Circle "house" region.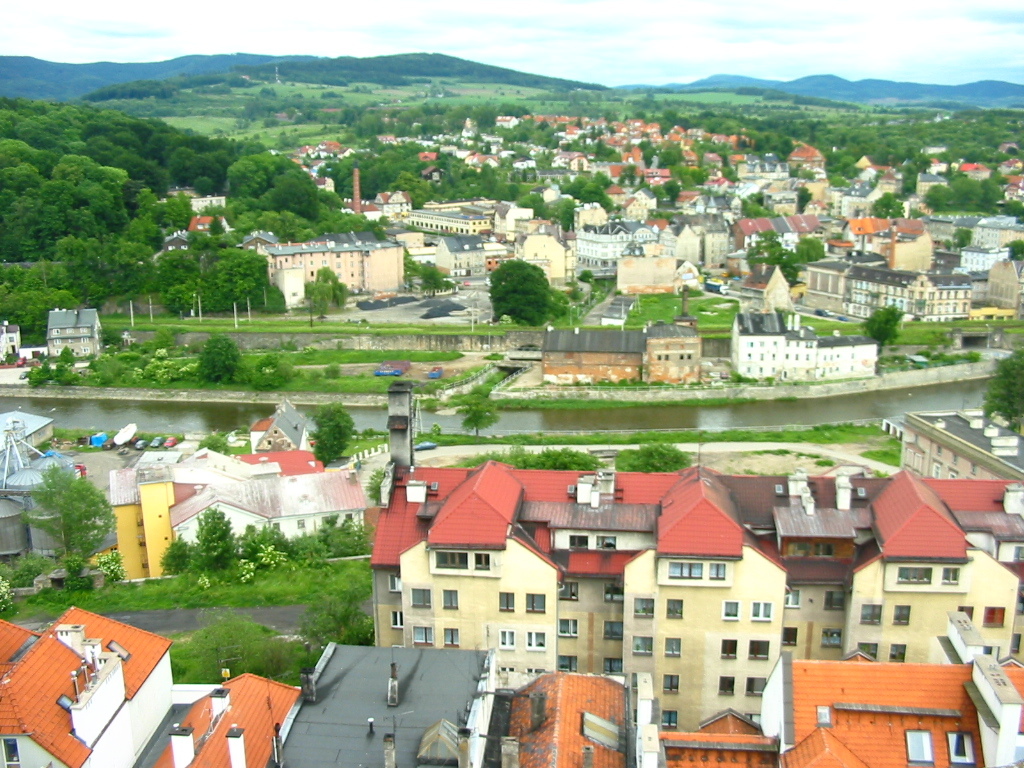
Region: BBox(184, 195, 232, 217).
